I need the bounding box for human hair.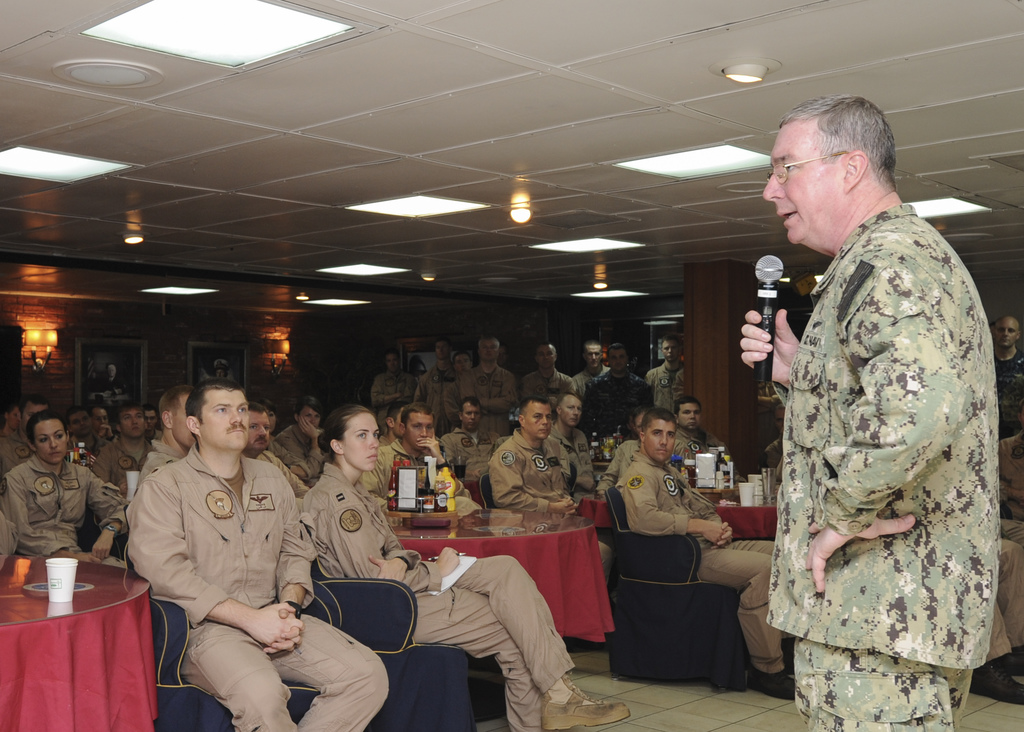
Here it is: rect(295, 394, 325, 421).
